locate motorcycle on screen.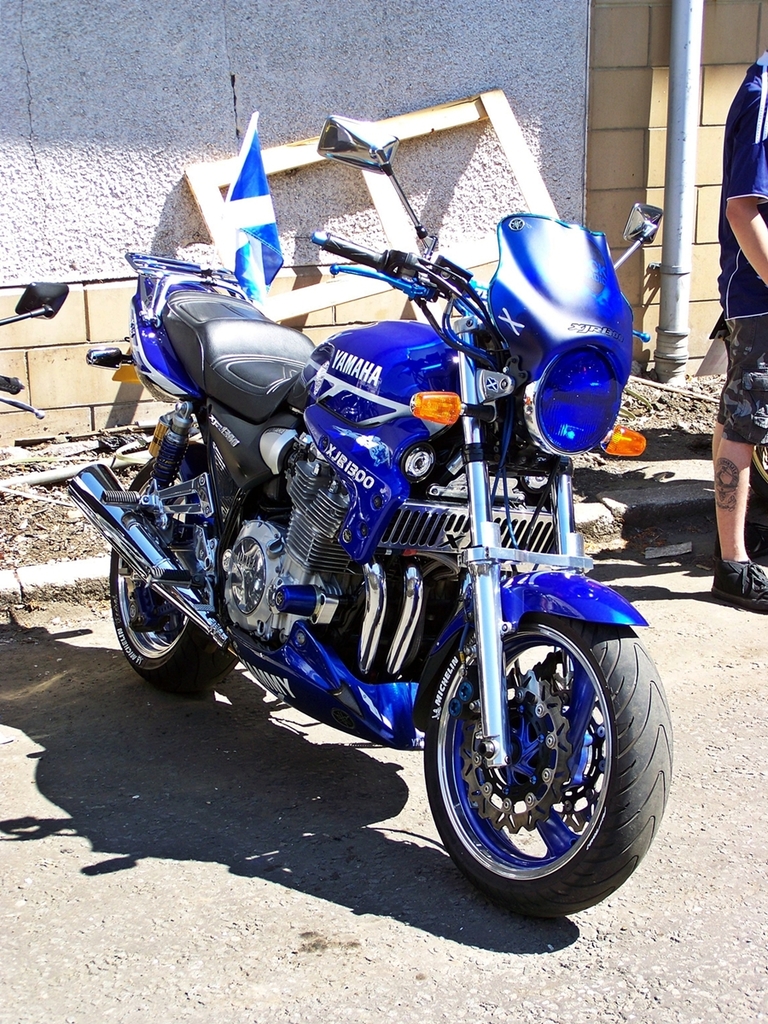
On screen at pyautogui.locateOnScreen(80, 154, 684, 945).
